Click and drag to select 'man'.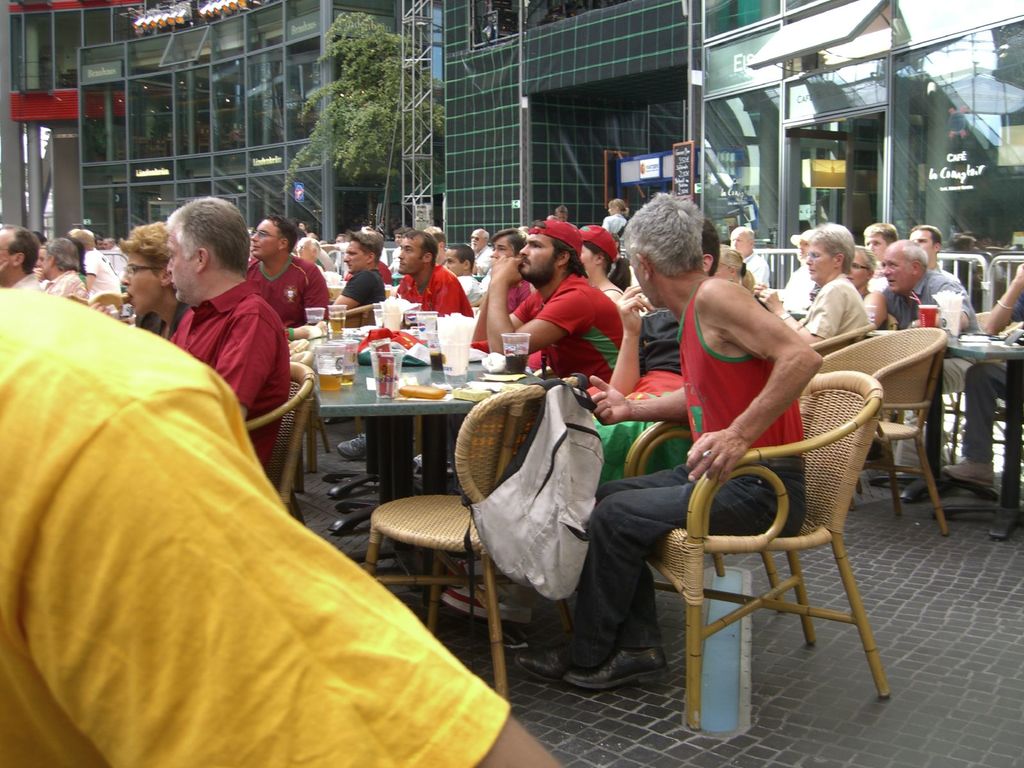
Selection: 0 284 565 767.
